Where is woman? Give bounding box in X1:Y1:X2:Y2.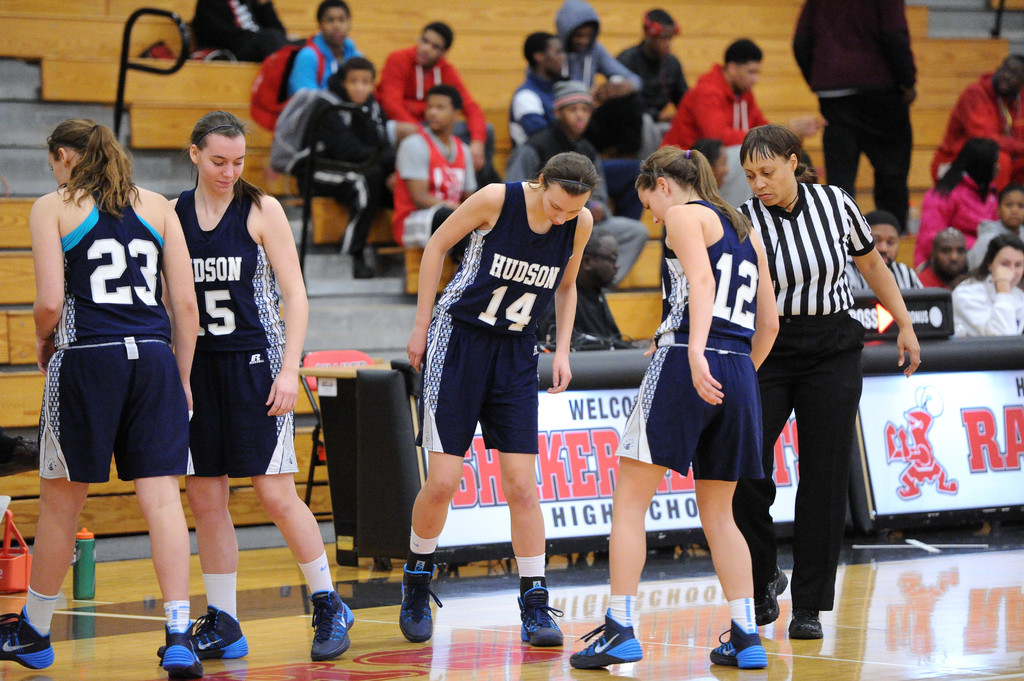
386:141:599:654.
